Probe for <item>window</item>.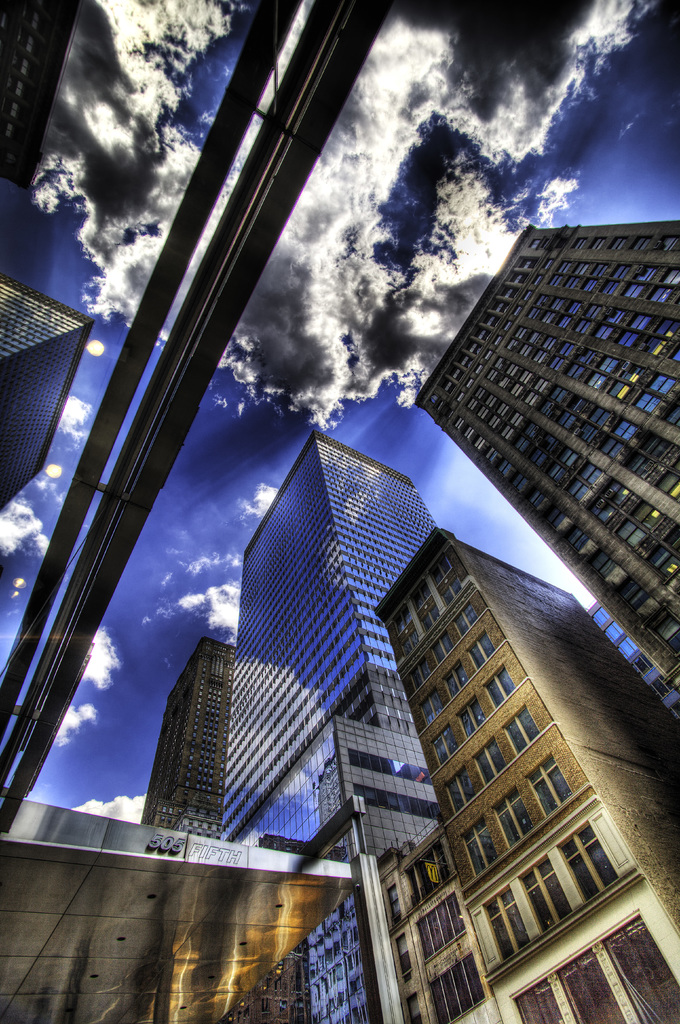
Probe result: pyautogui.locateOnScreen(558, 820, 620, 899).
